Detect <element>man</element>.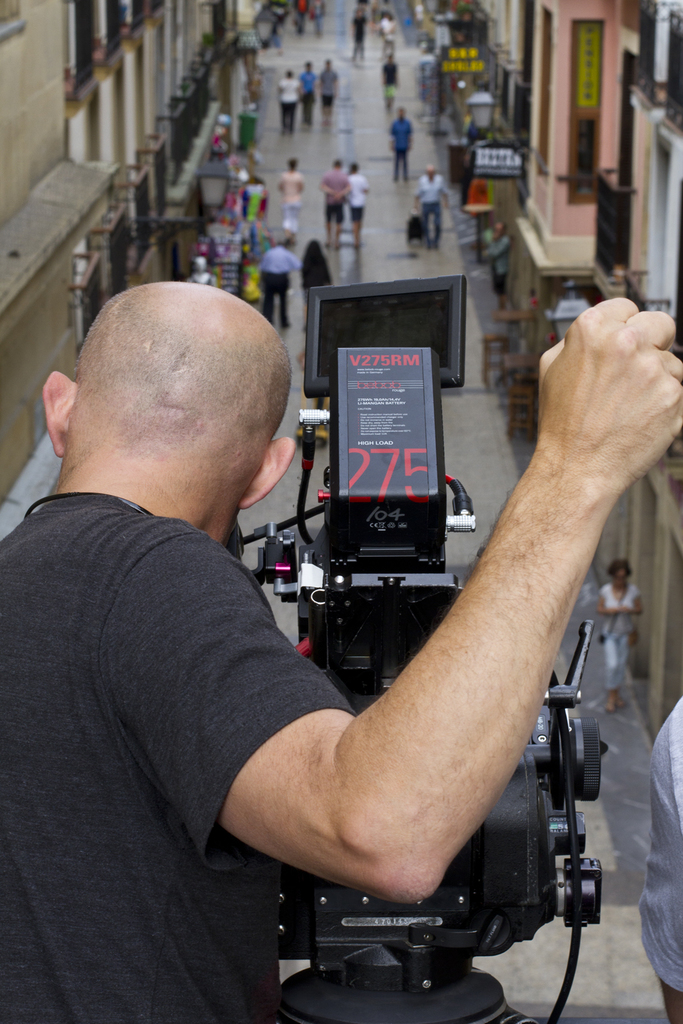
Detected at (254, 234, 300, 333).
